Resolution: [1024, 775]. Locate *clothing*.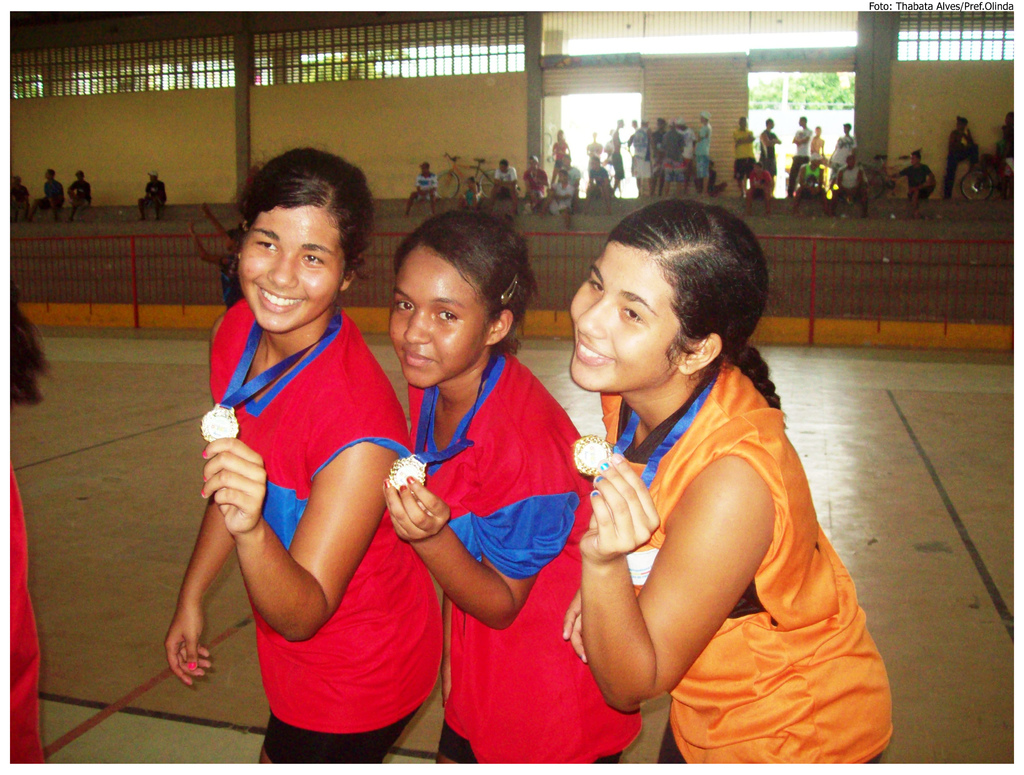
(x1=522, y1=166, x2=548, y2=198).
